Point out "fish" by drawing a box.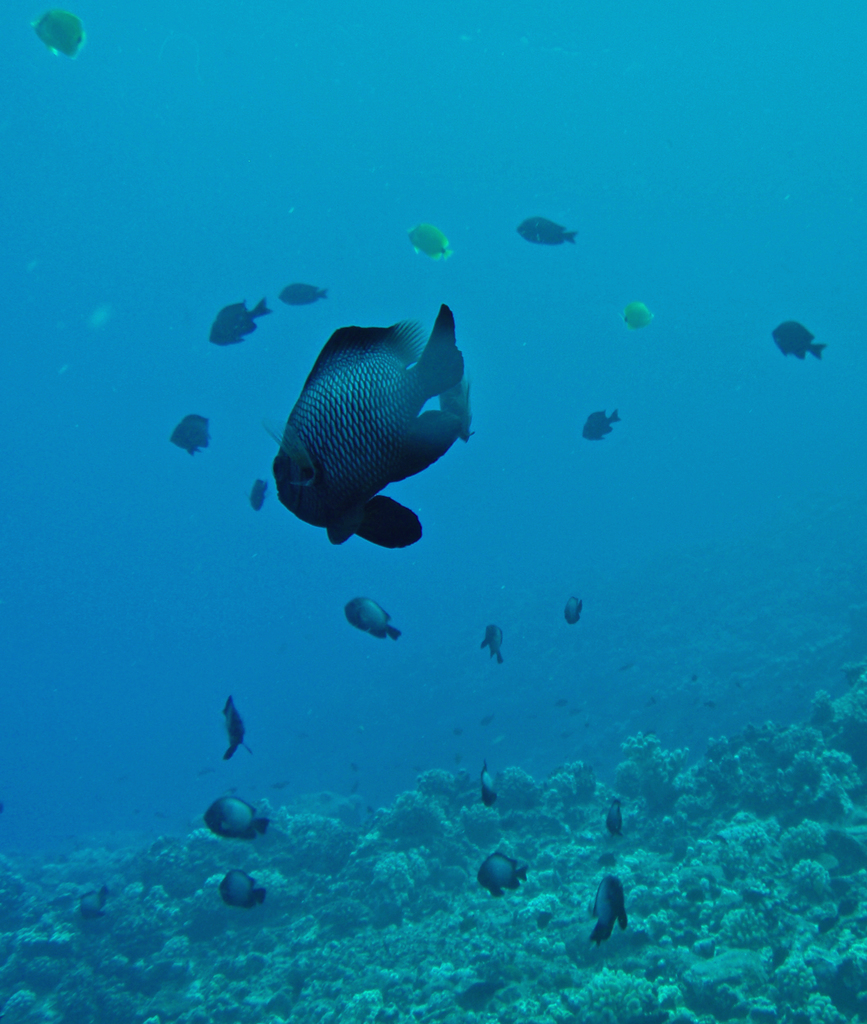
select_region(202, 301, 272, 345).
